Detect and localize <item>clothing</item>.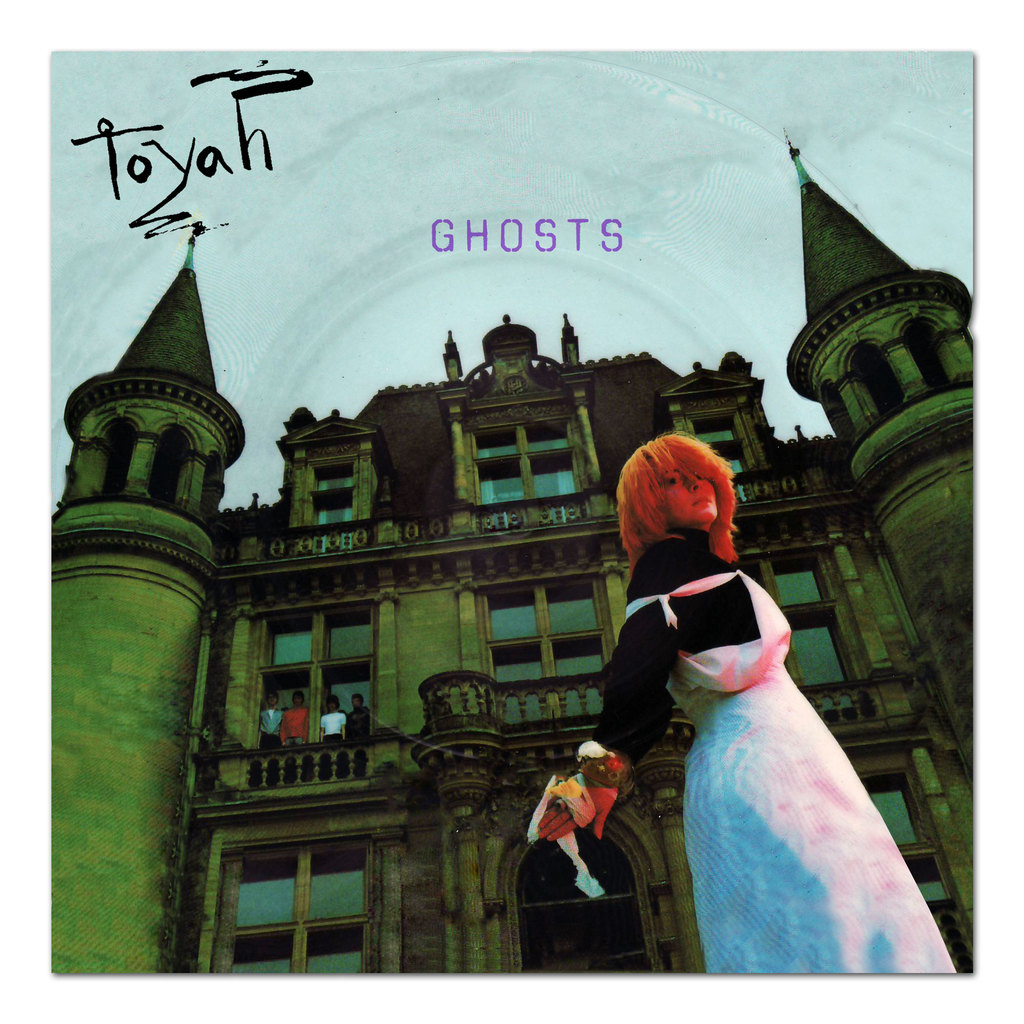
Localized at 259,707,284,749.
